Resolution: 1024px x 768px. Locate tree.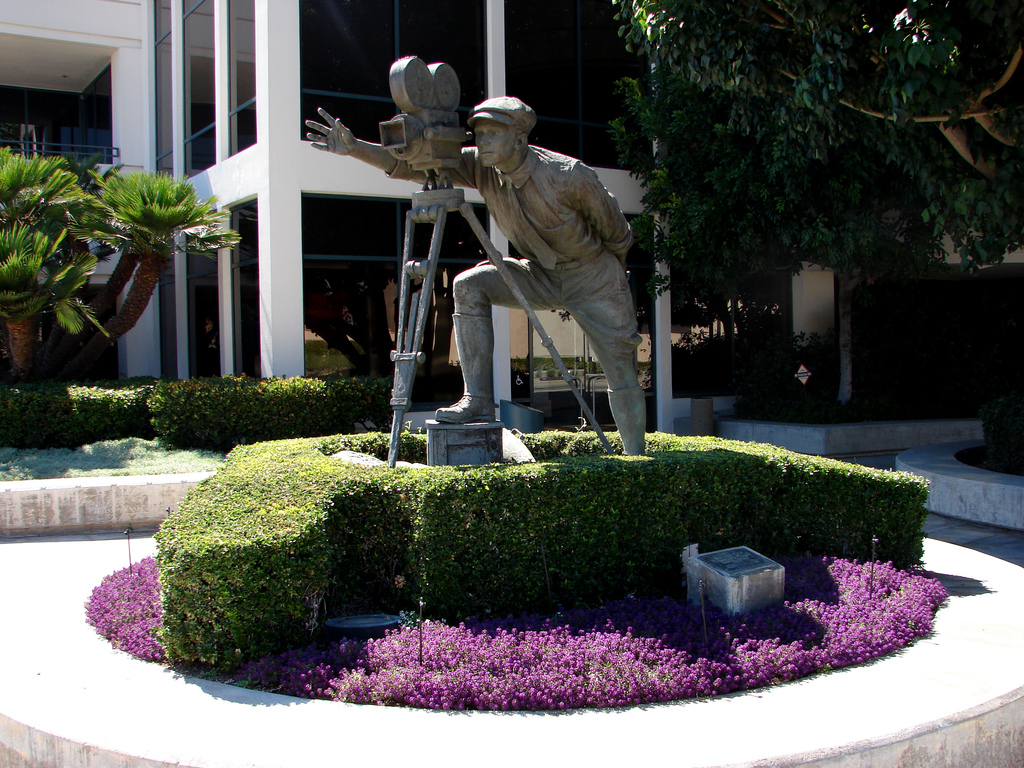
[77, 163, 239, 375].
